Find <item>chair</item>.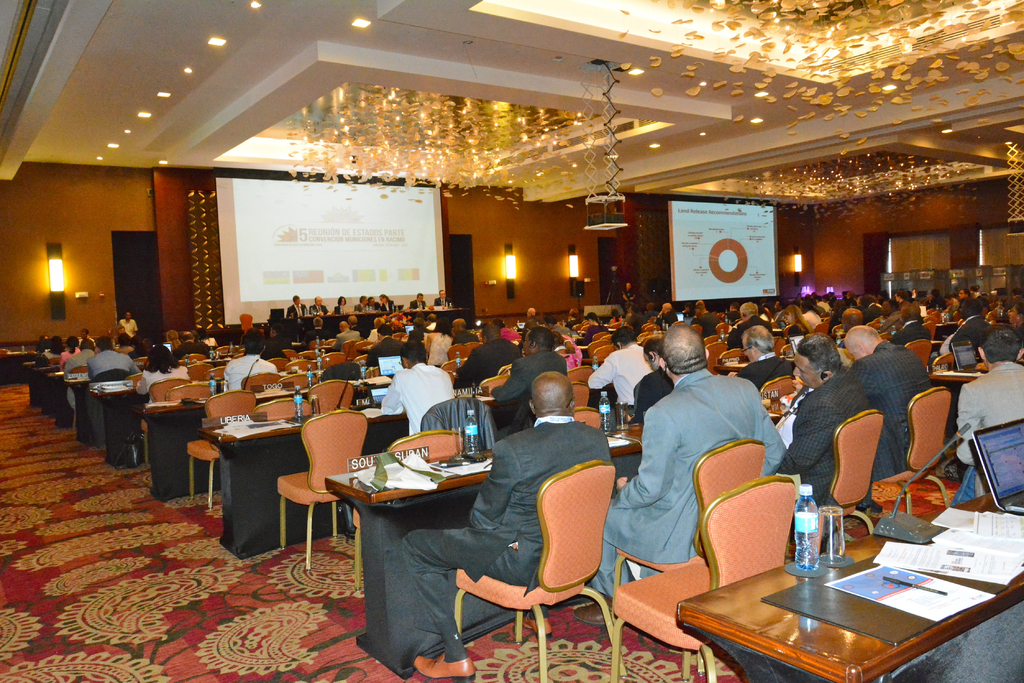
(758, 375, 797, 403).
